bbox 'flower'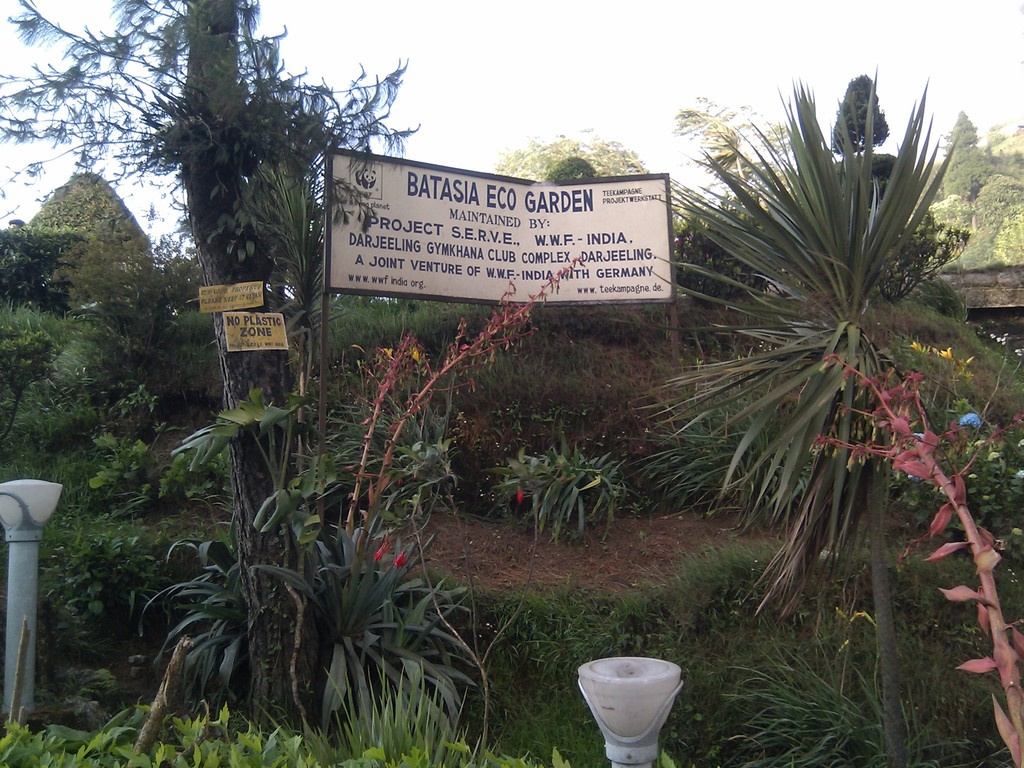
{"x1": 392, "y1": 550, "x2": 405, "y2": 569}
